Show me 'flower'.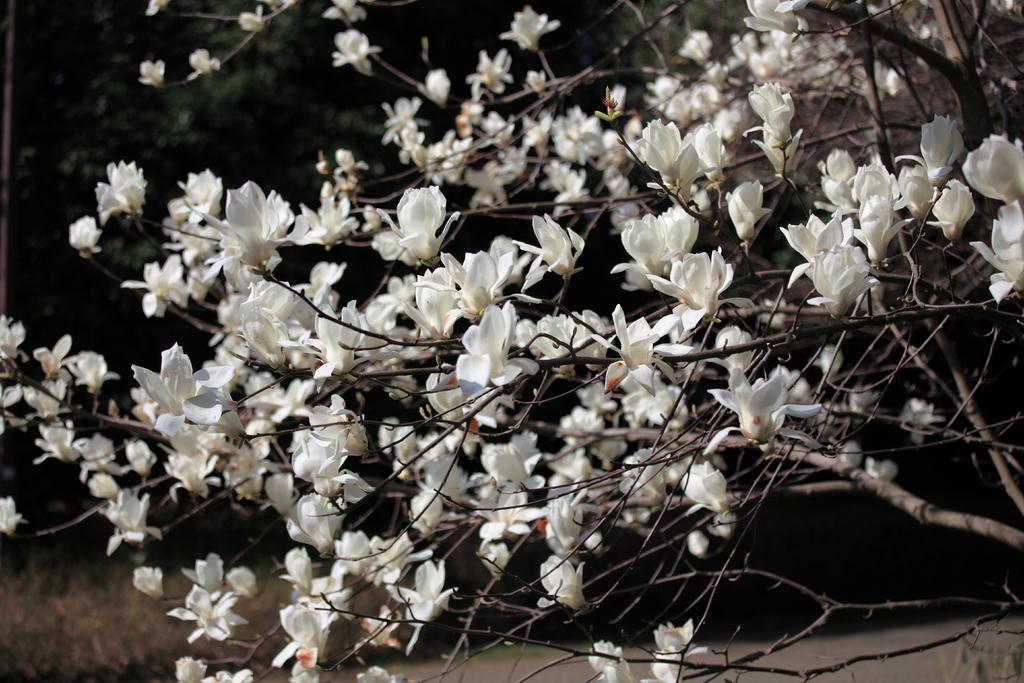
'flower' is here: left=172, top=174, right=221, bottom=233.
